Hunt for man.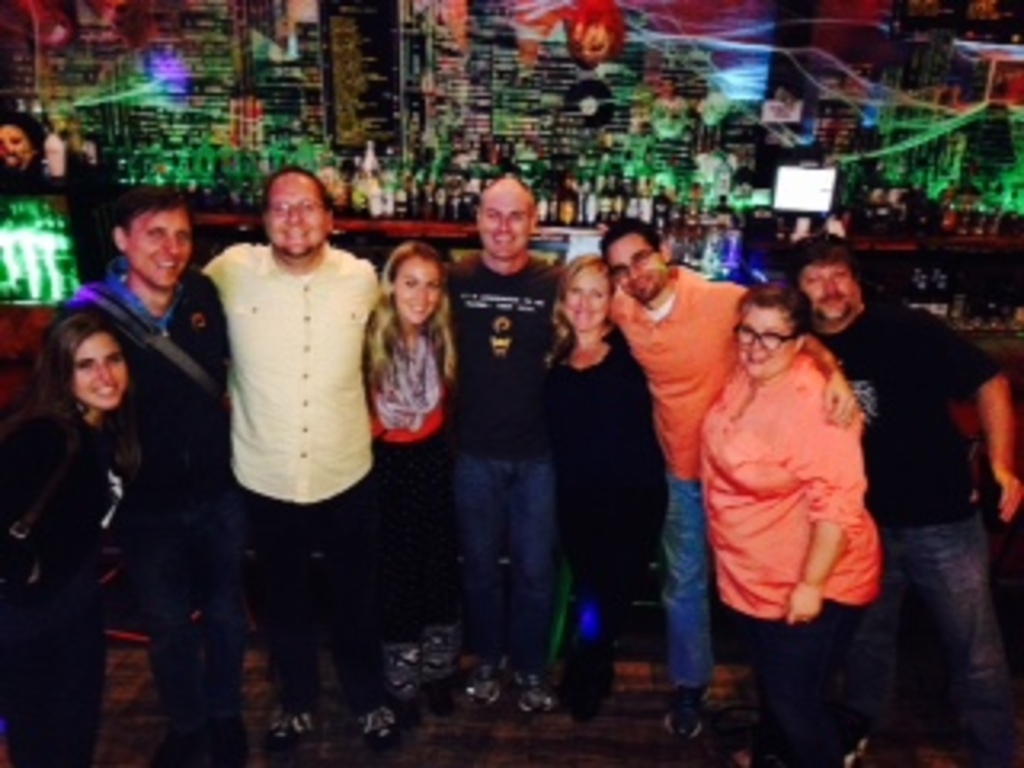
Hunted down at {"left": 198, "top": 170, "right": 384, "bottom": 742}.
